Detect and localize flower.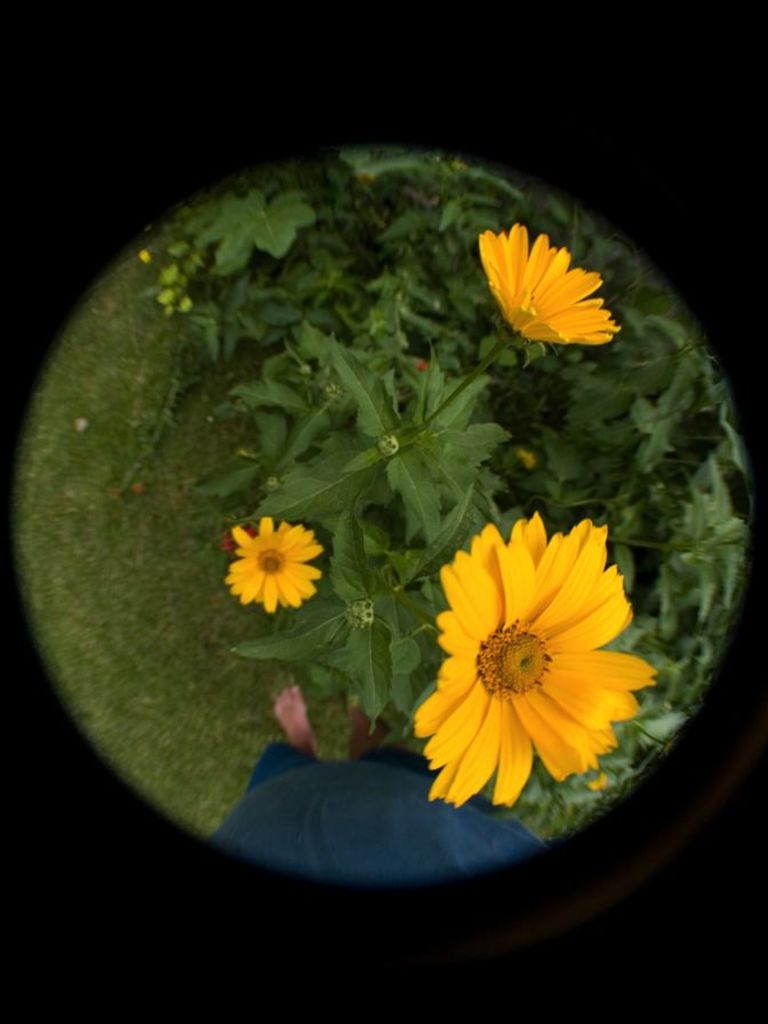
Localized at 230:514:322:611.
